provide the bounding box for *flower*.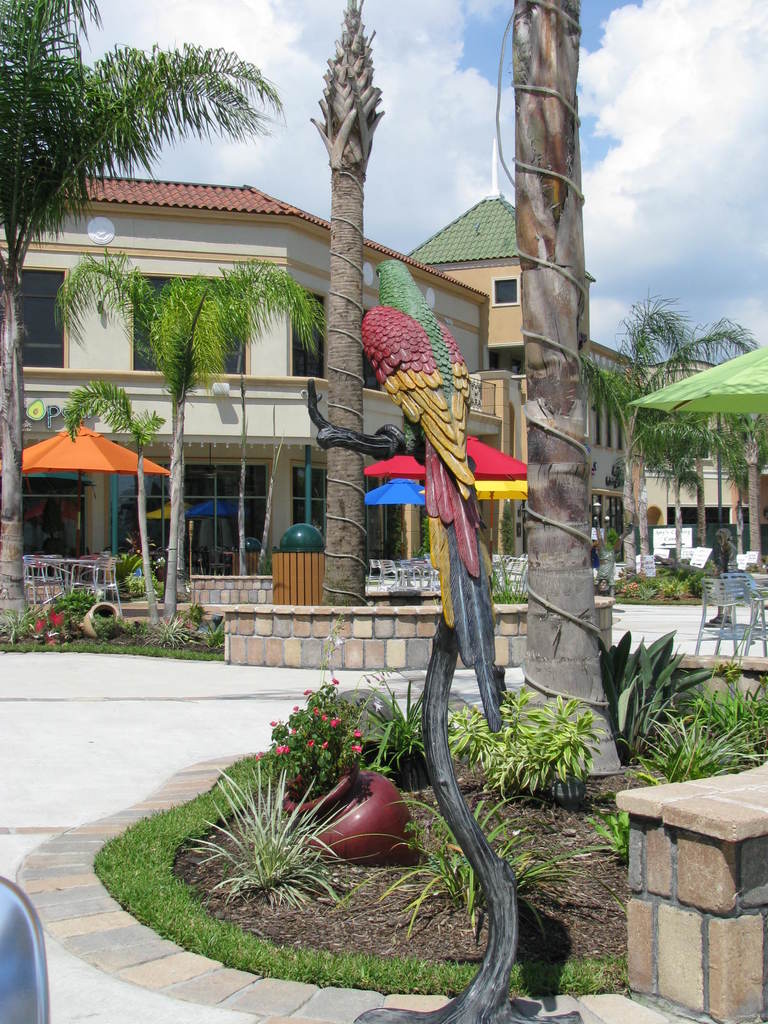
box(49, 607, 65, 627).
